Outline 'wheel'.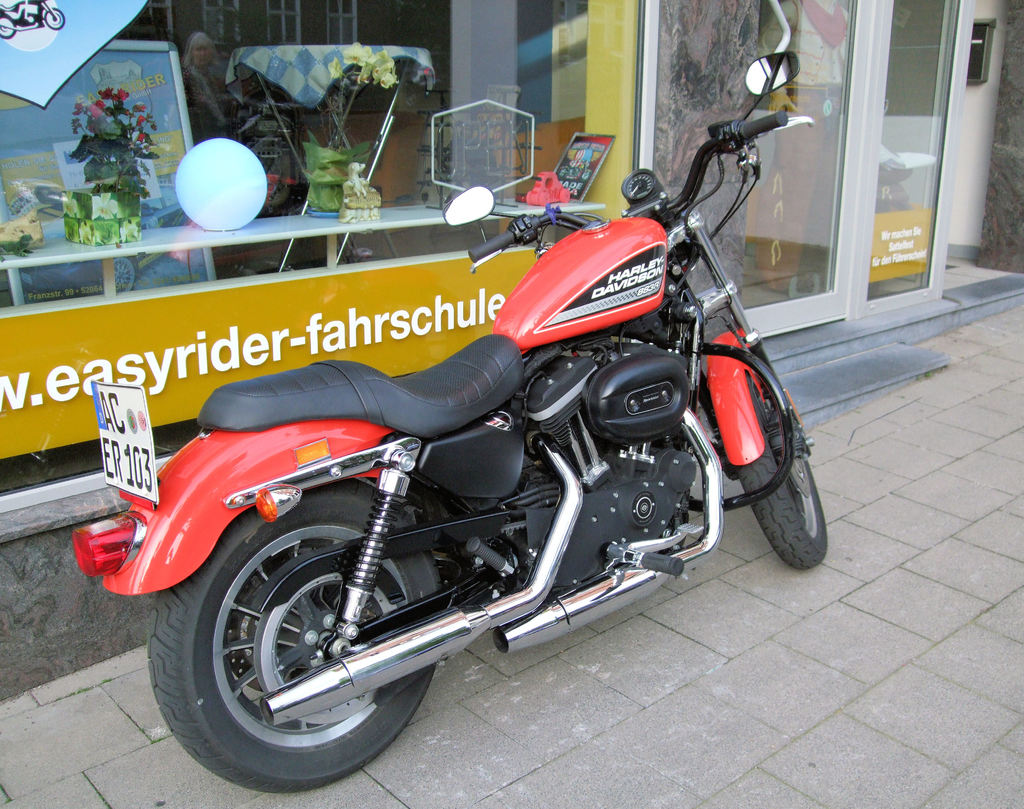
Outline: <bbox>164, 498, 467, 778</bbox>.
